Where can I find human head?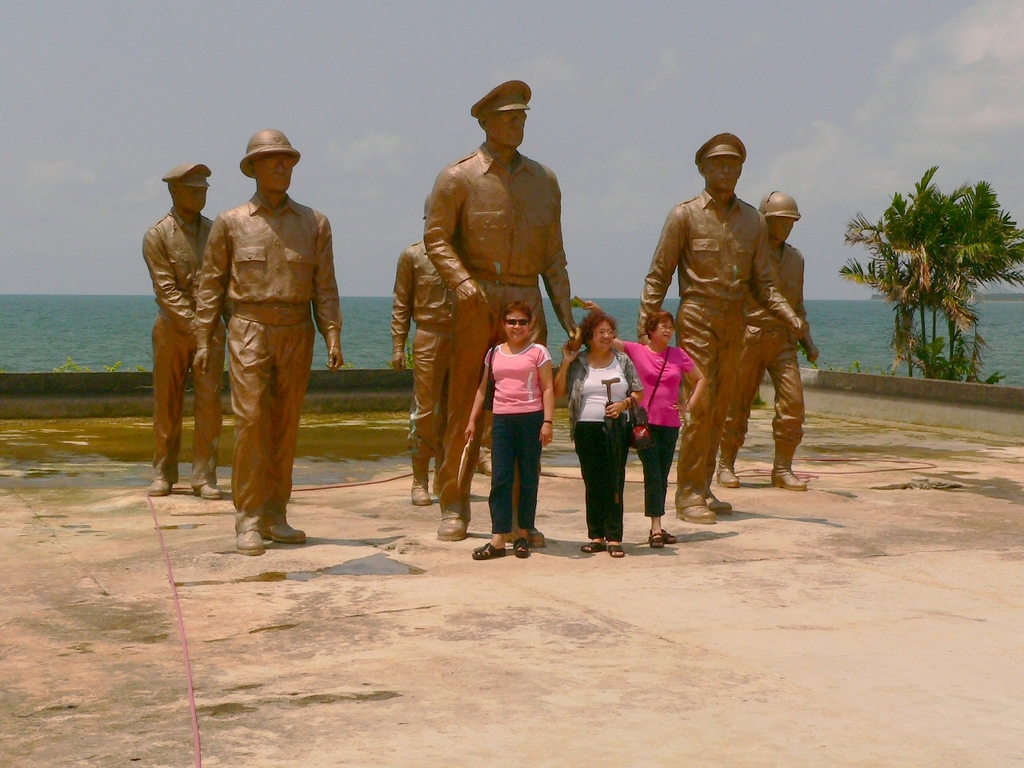
You can find it at 238:125:303:197.
